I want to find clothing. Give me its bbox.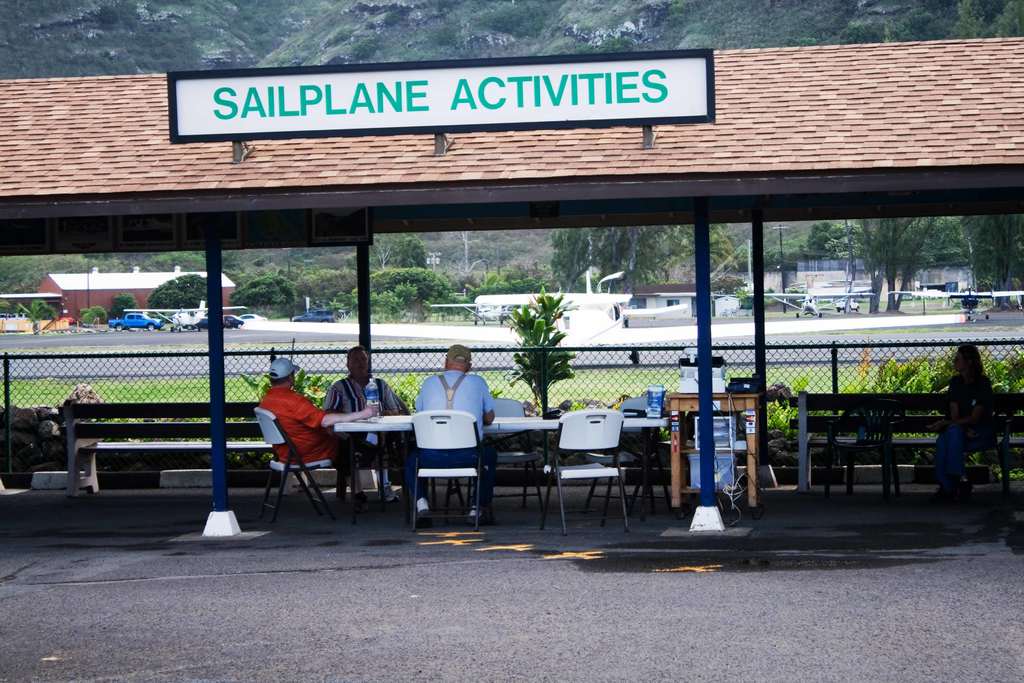
<region>252, 354, 335, 512</region>.
